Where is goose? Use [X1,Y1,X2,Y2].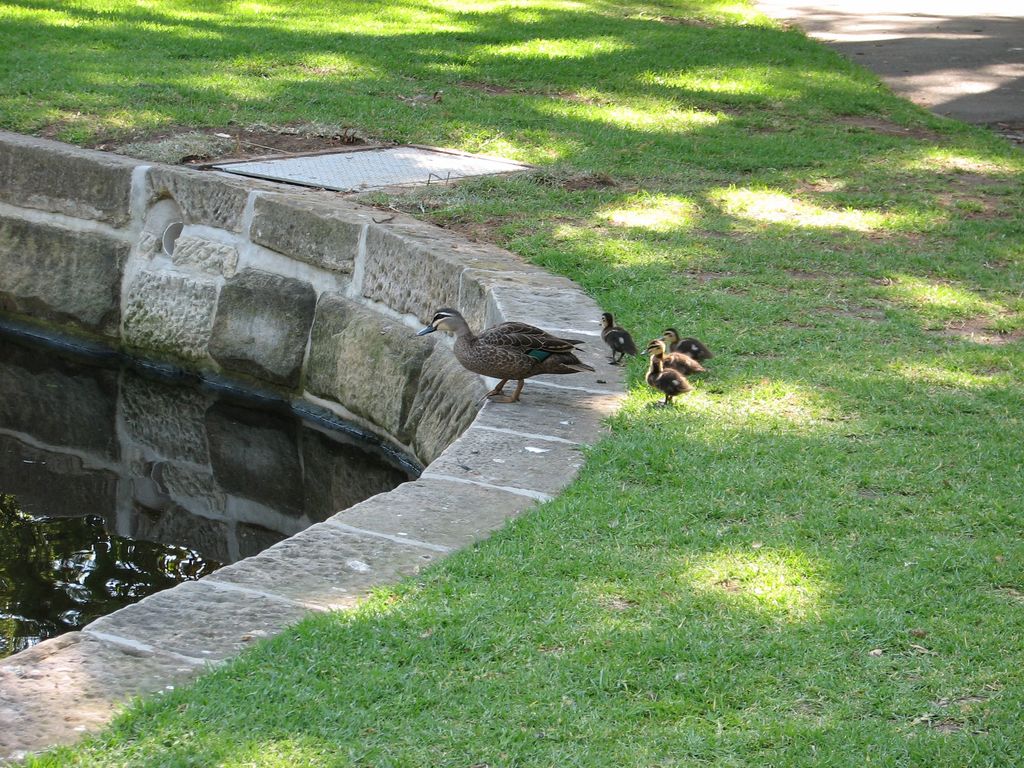
[644,349,696,408].
